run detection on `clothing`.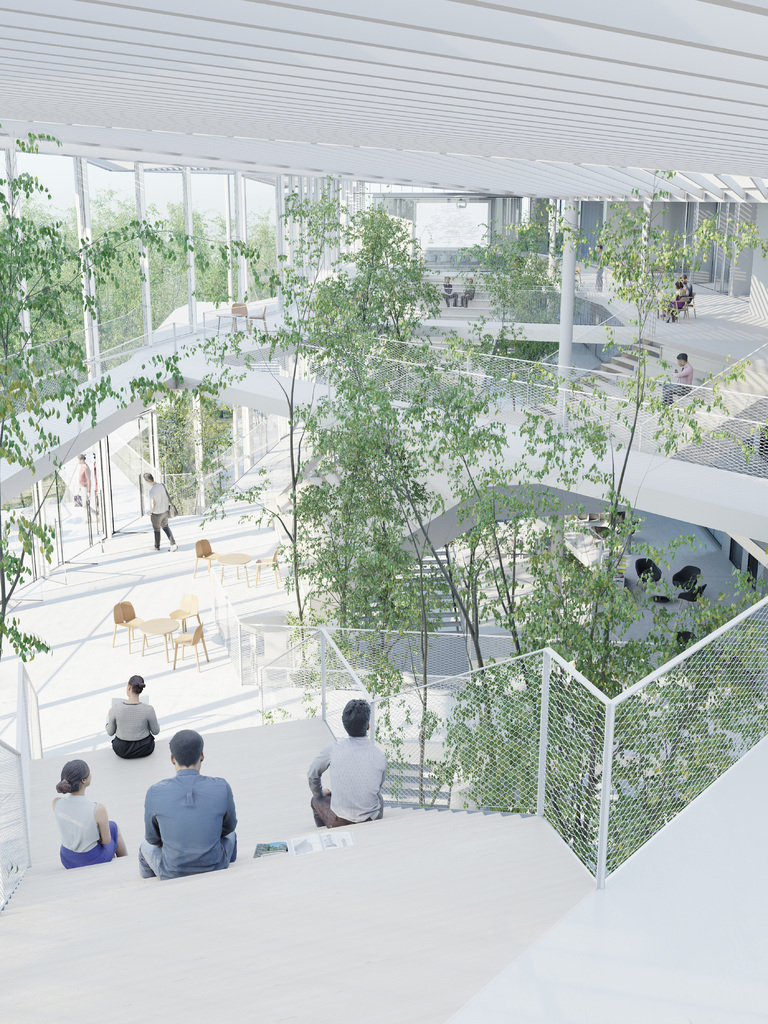
Result: x1=665 y1=288 x2=688 y2=318.
